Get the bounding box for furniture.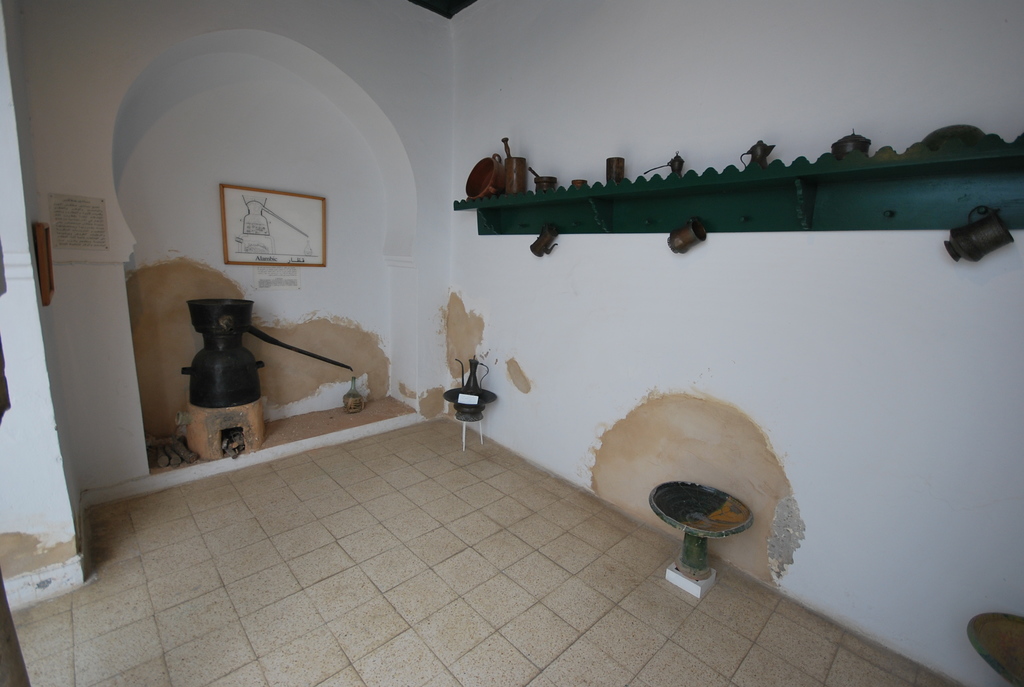
(left=654, top=482, right=756, bottom=573).
